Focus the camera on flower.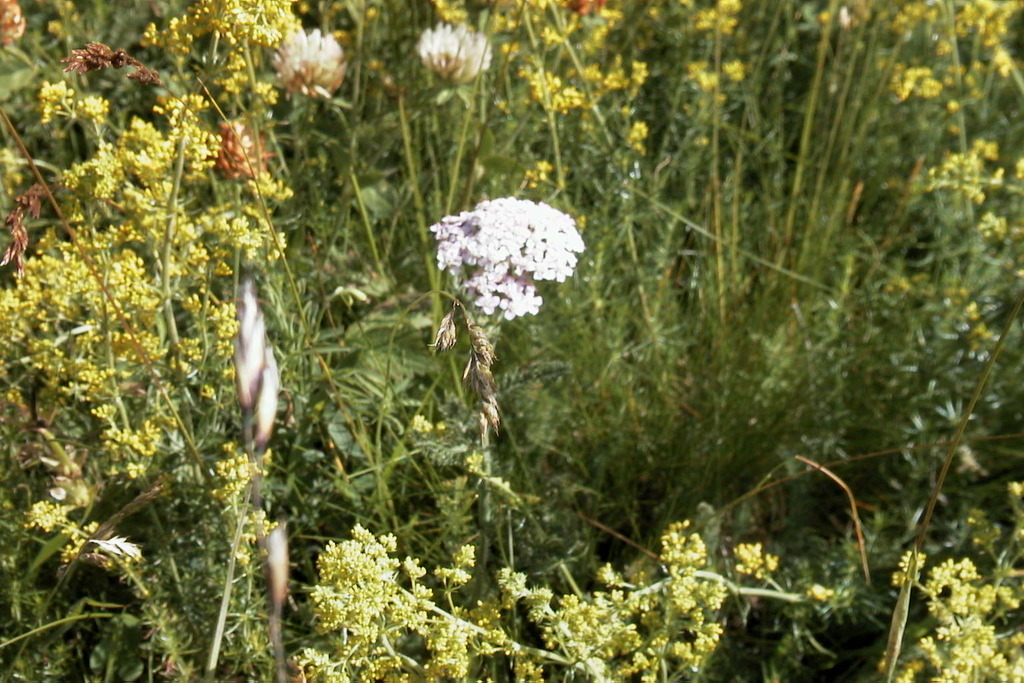
Focus region: [x1=421, y1=183, x2=586, y2=423].
